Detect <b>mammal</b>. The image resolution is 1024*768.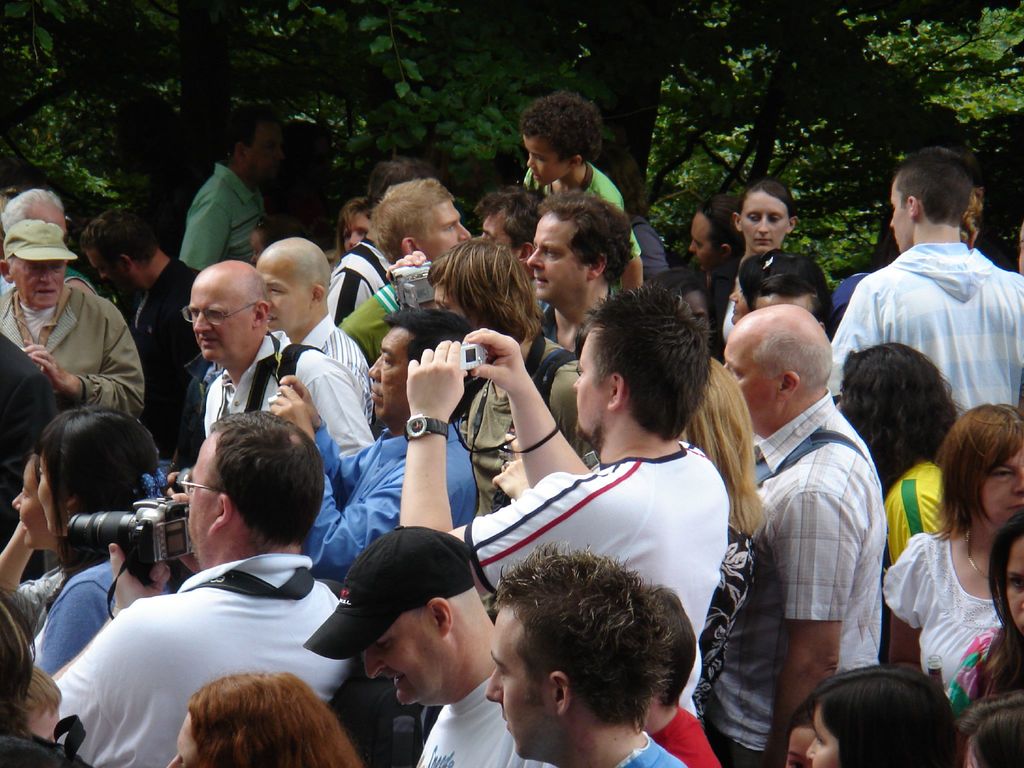
bbox=(25, 666, 60, 745).
